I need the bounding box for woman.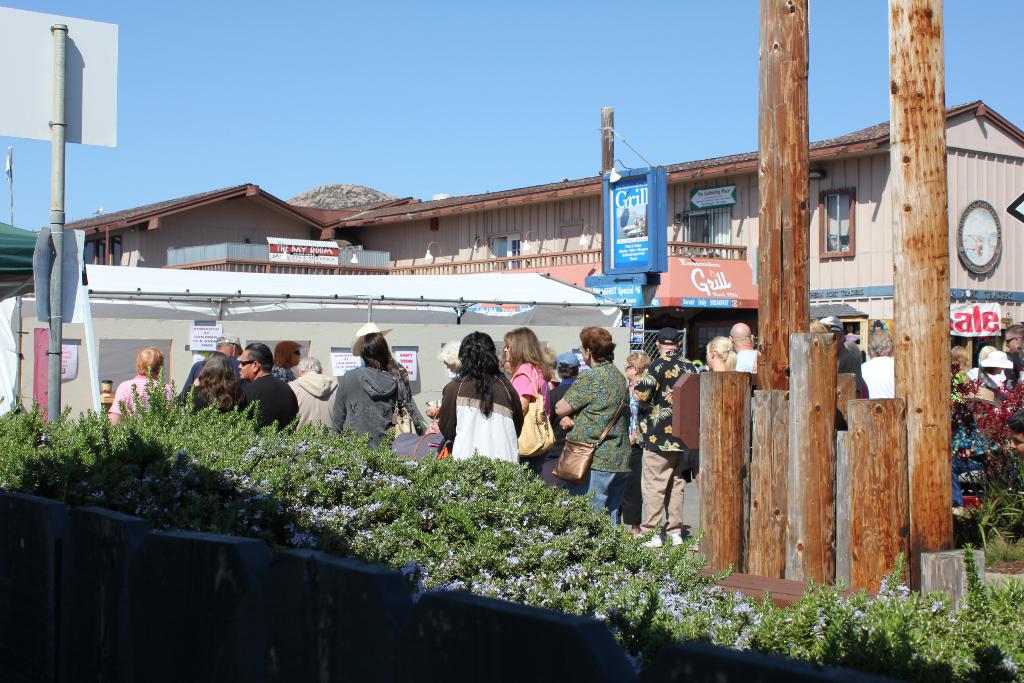
Here it is: bbox=(177, 351, 251, 421).
